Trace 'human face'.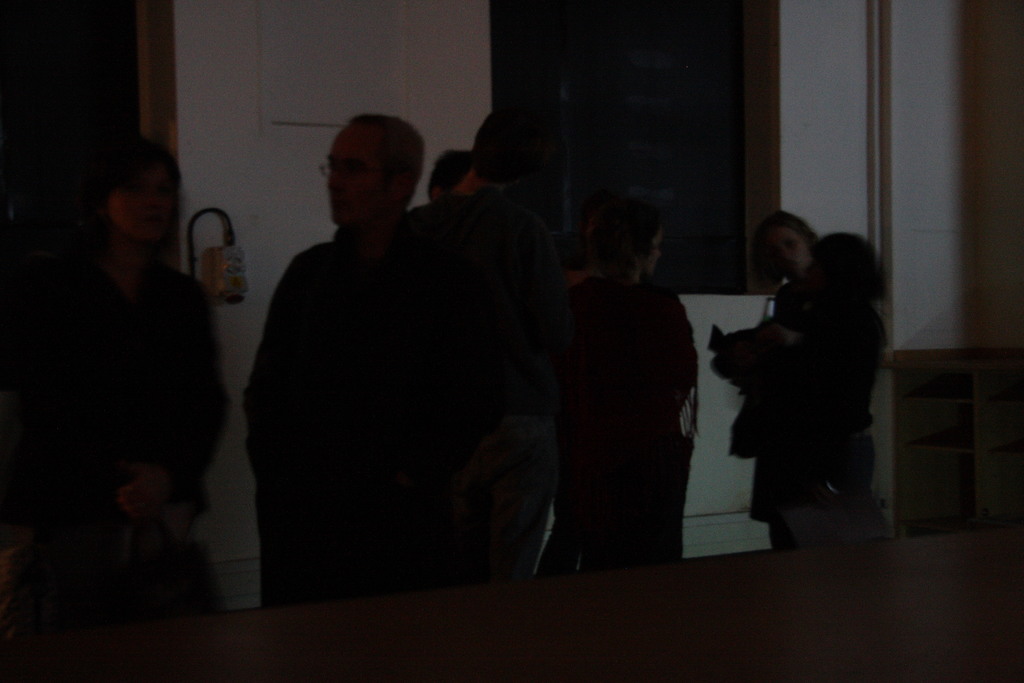
Traced to {"x1": 769, "y1": 227, "x2": 810, "y2": 274}.
